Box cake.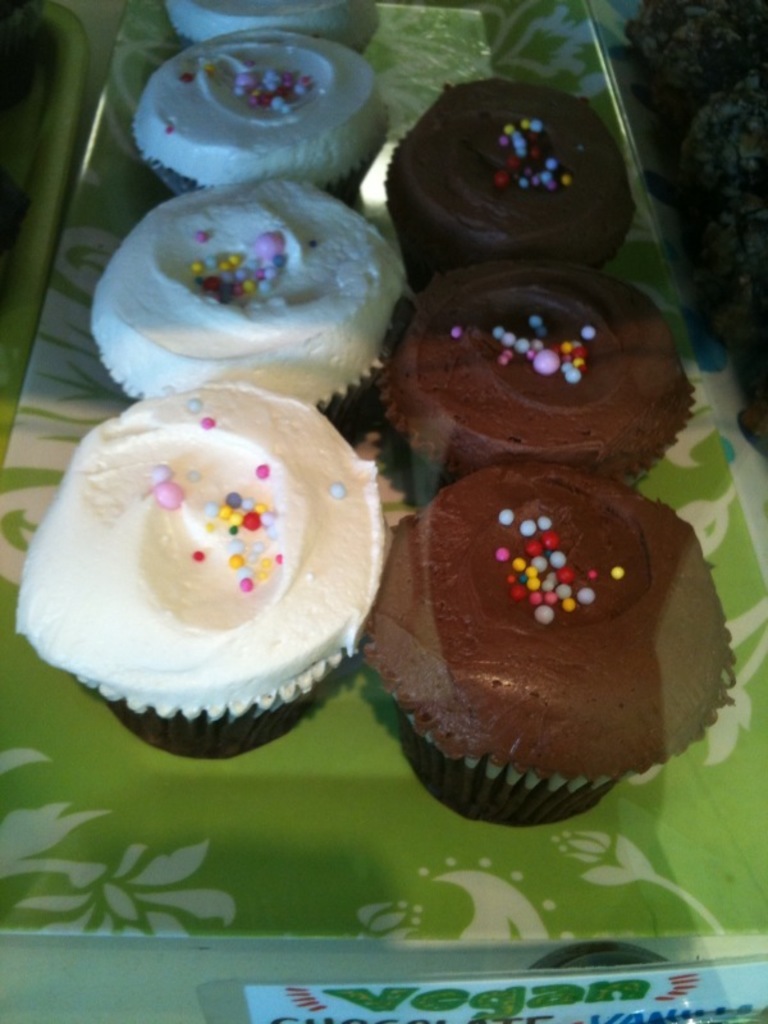
BBox(374, 253, 696, 479).
